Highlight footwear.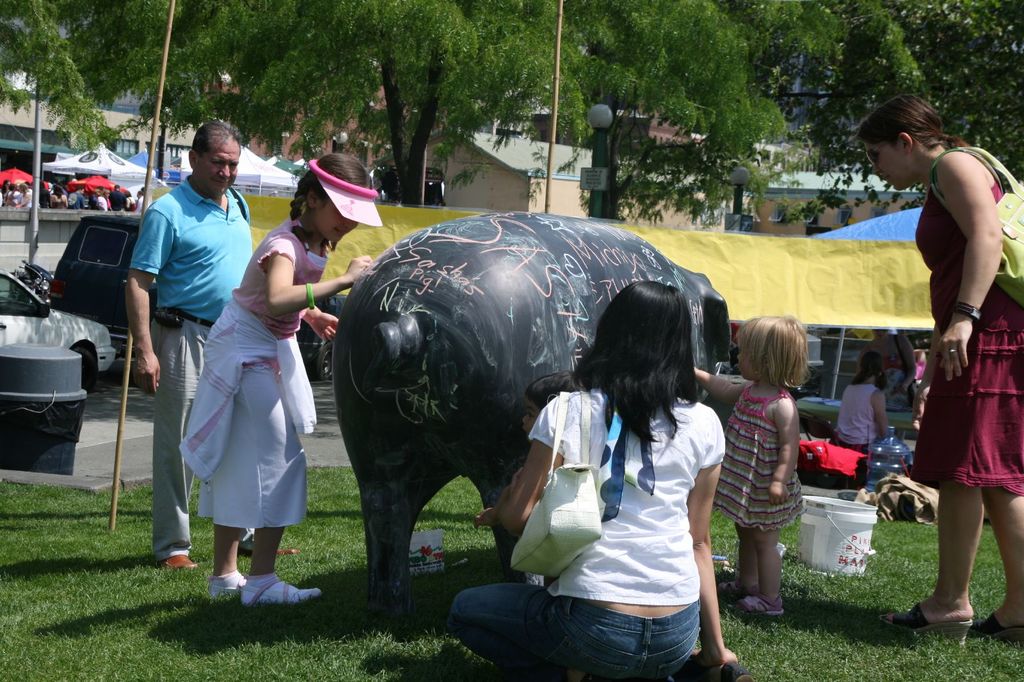
Highlighted region: <box>241,578,319,608</box>.
